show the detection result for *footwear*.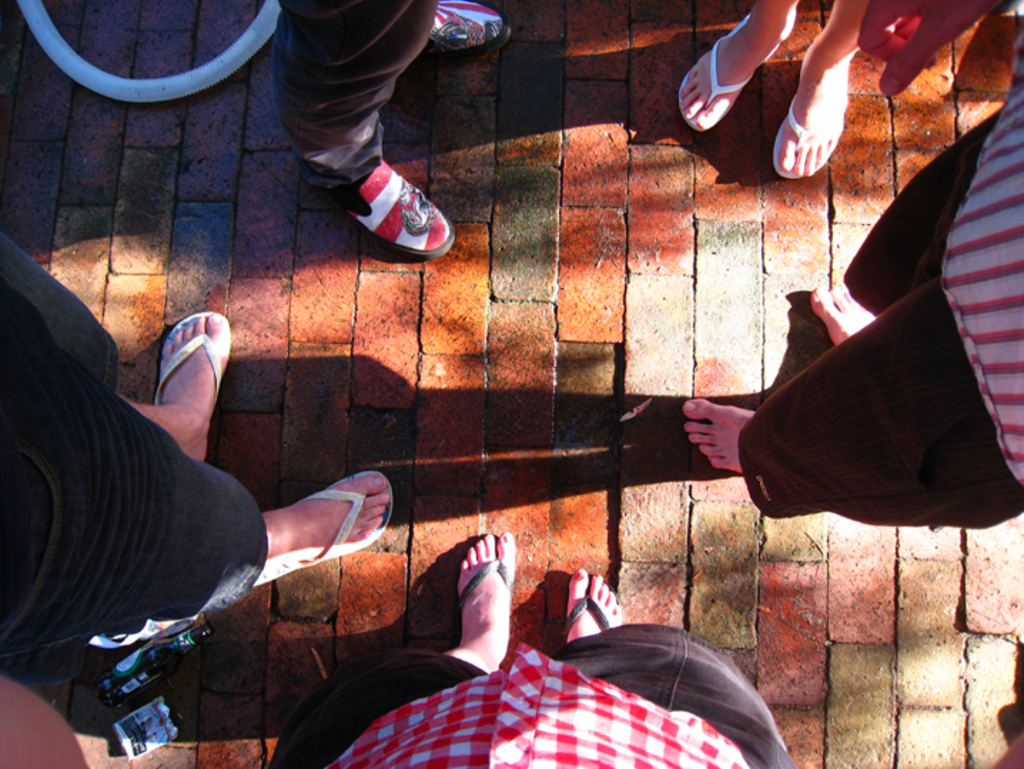
258/469/392/582.
